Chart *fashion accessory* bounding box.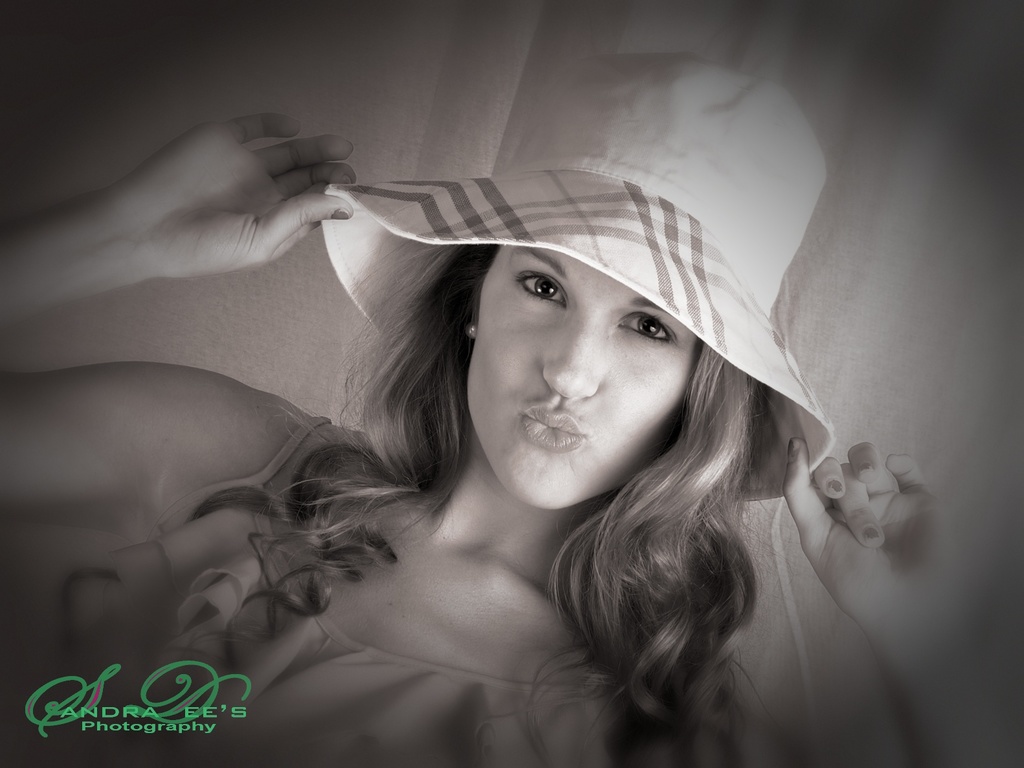
Charted: detection(320, 54, 838, 506).
